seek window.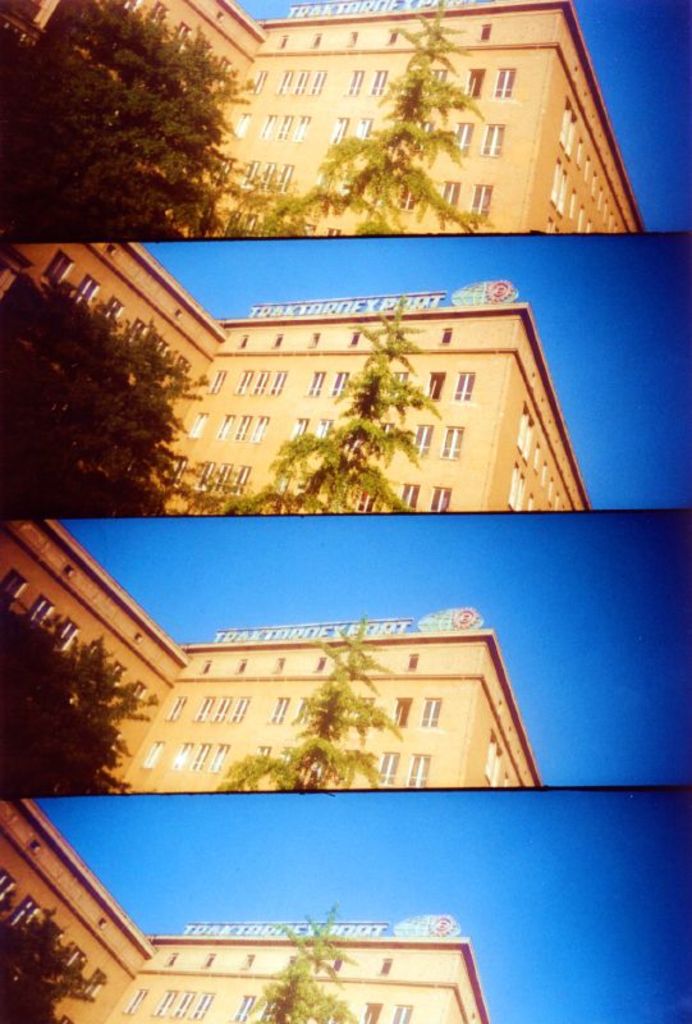
crop(376, 749, 399, 785).
